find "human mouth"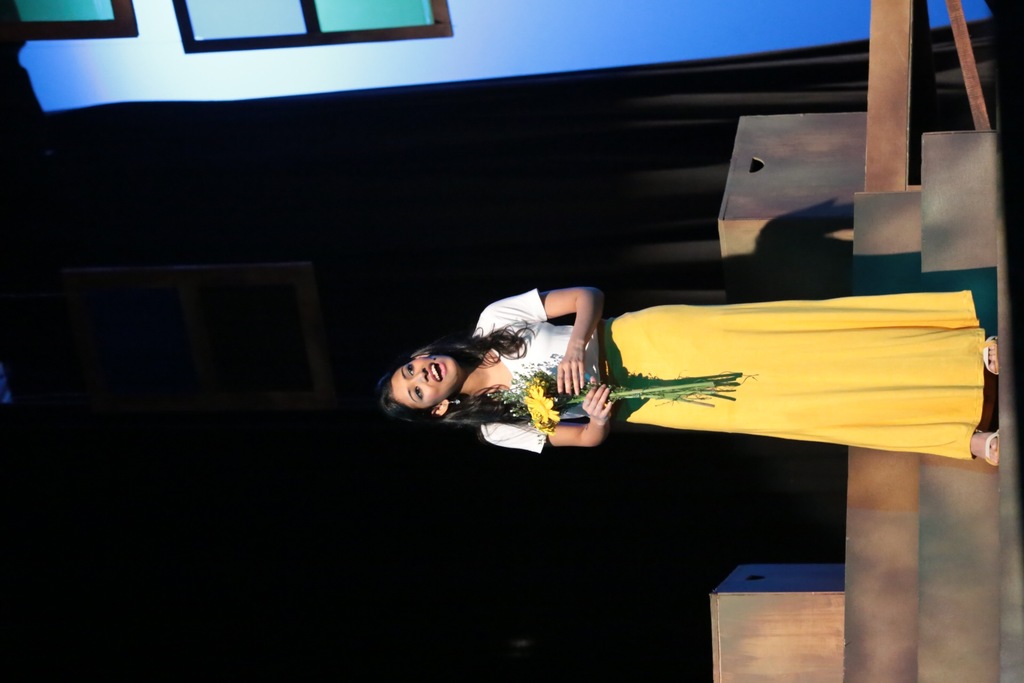
429, 357, 446, 381
